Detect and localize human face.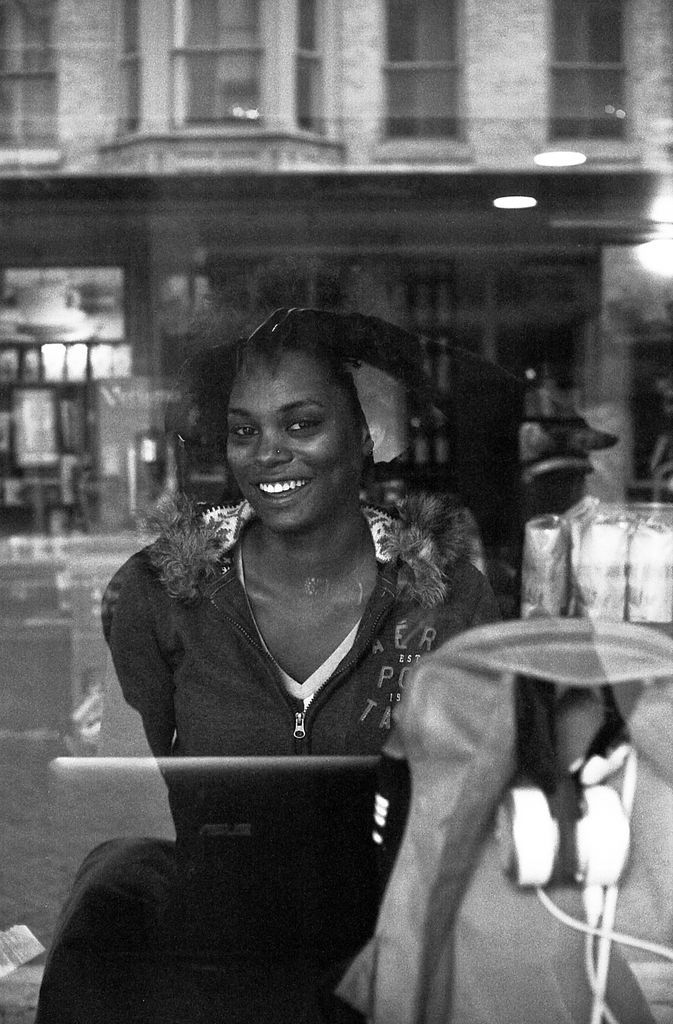
Localized at locate(224, 346, 356, 533).
